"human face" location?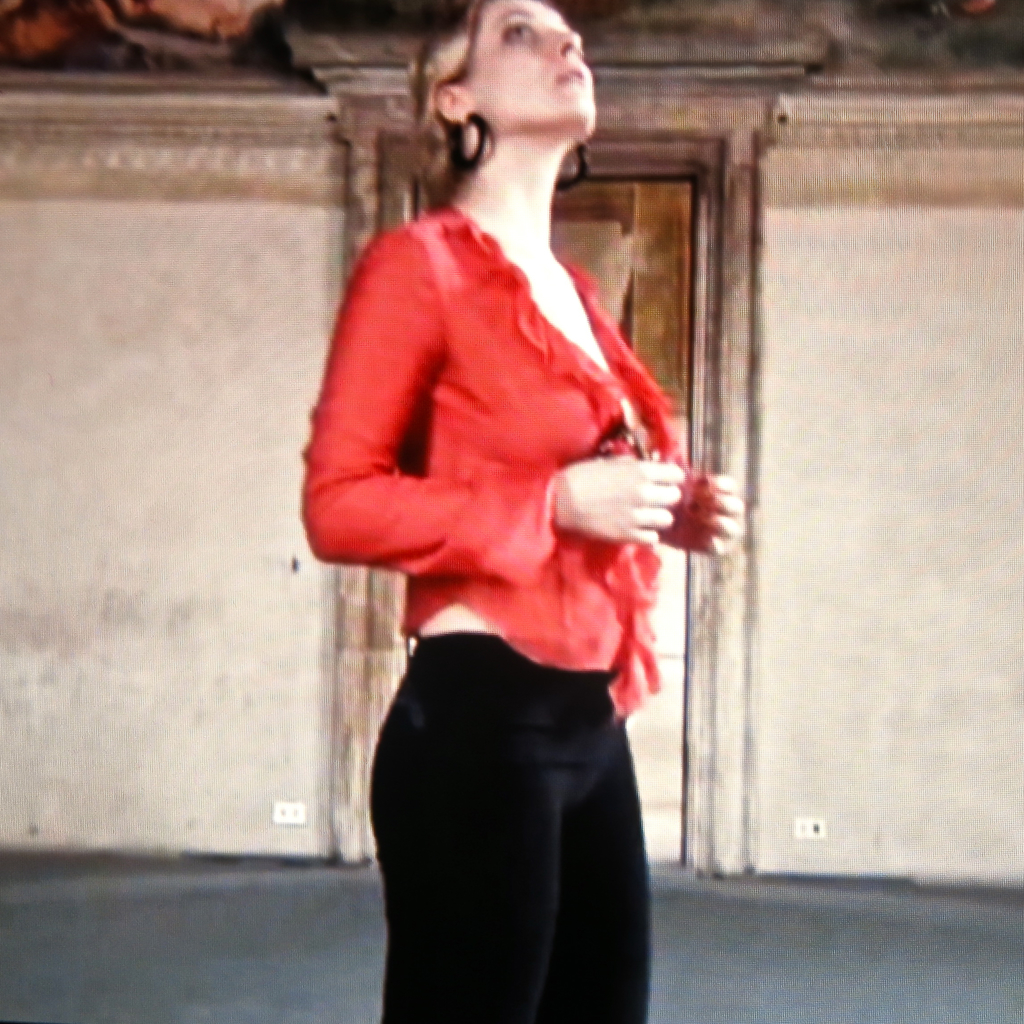
crop(476, 0, 595, 124)
